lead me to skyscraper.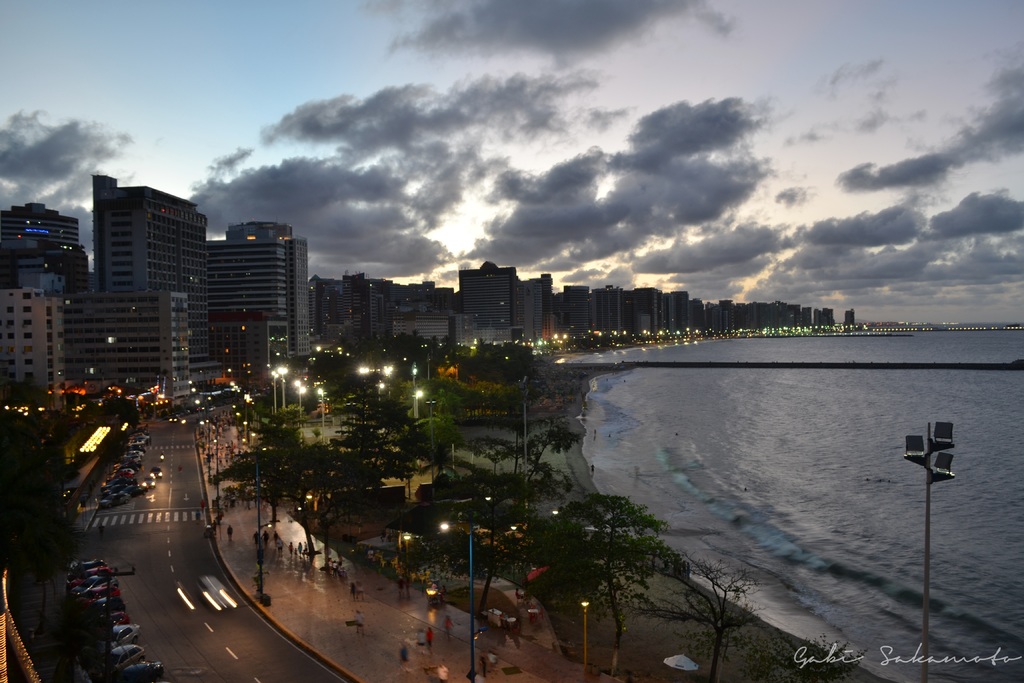
Lead to locate(0, 198, 92, 295).
